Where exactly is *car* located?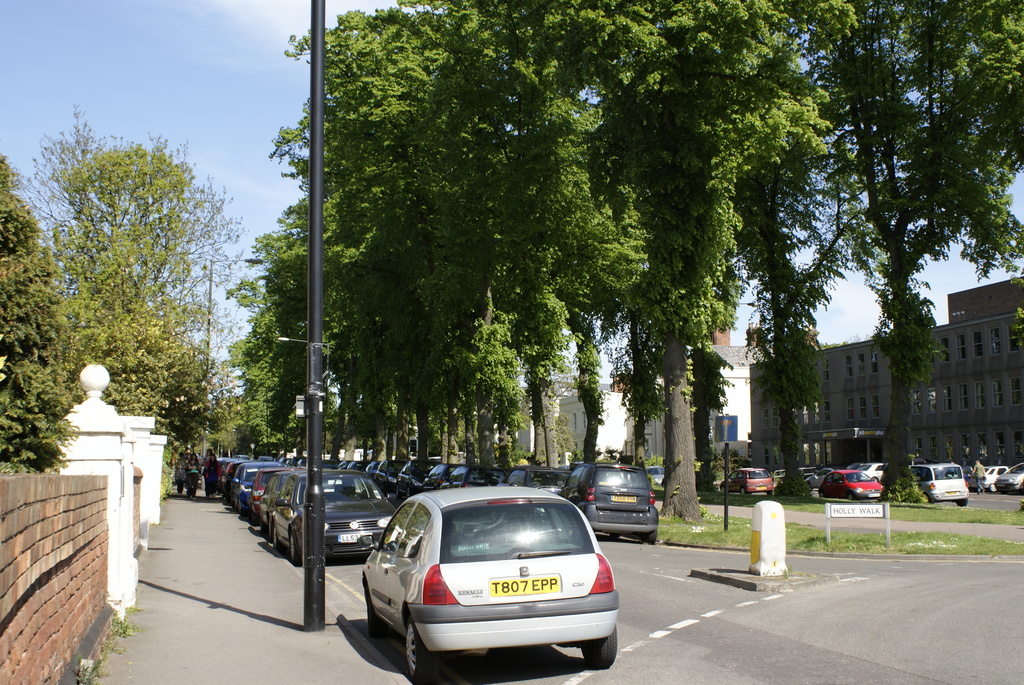
Its bounding box is 906, 459, 973, 512.
